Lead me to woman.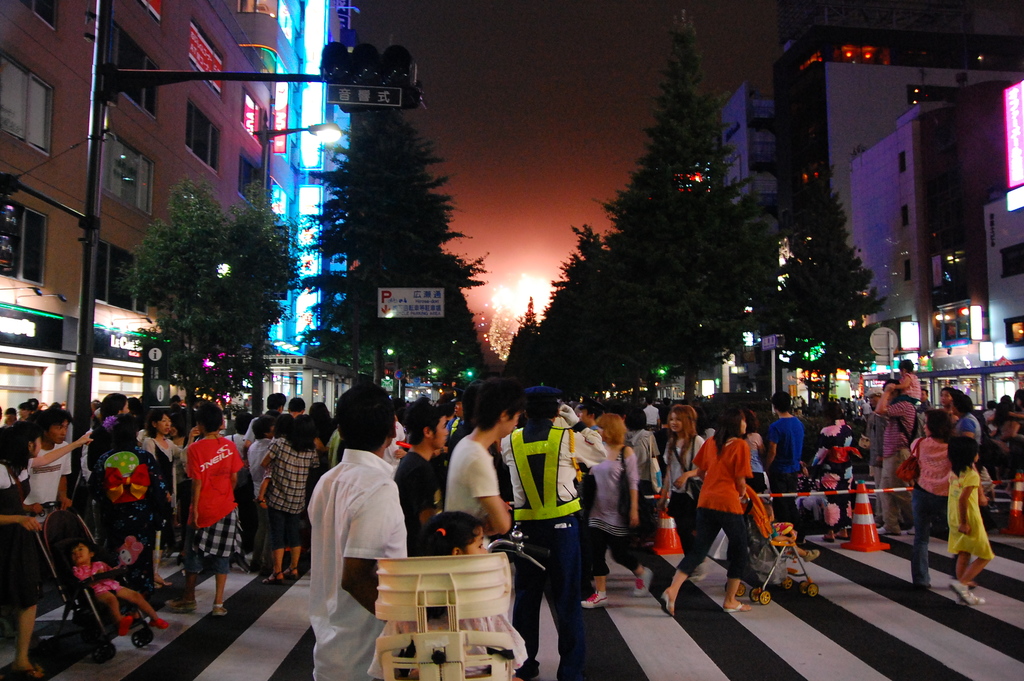
Lead to locate(902, 407, 960, 592).
